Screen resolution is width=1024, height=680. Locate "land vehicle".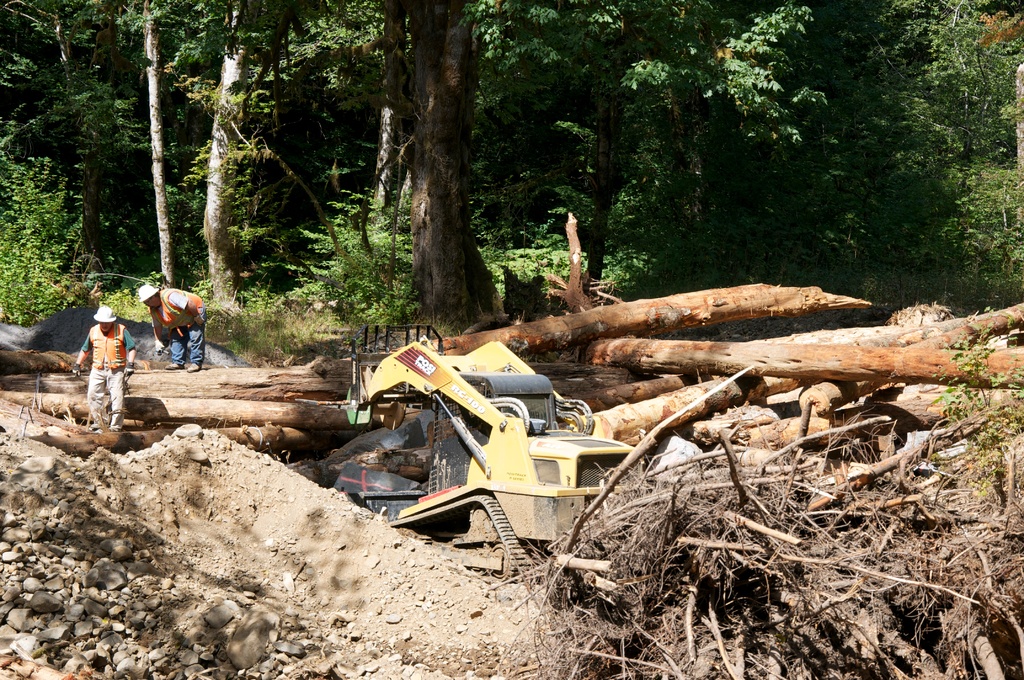
{"x1": 323, "y1": 337, "x2": 632, "y2": 590}.
